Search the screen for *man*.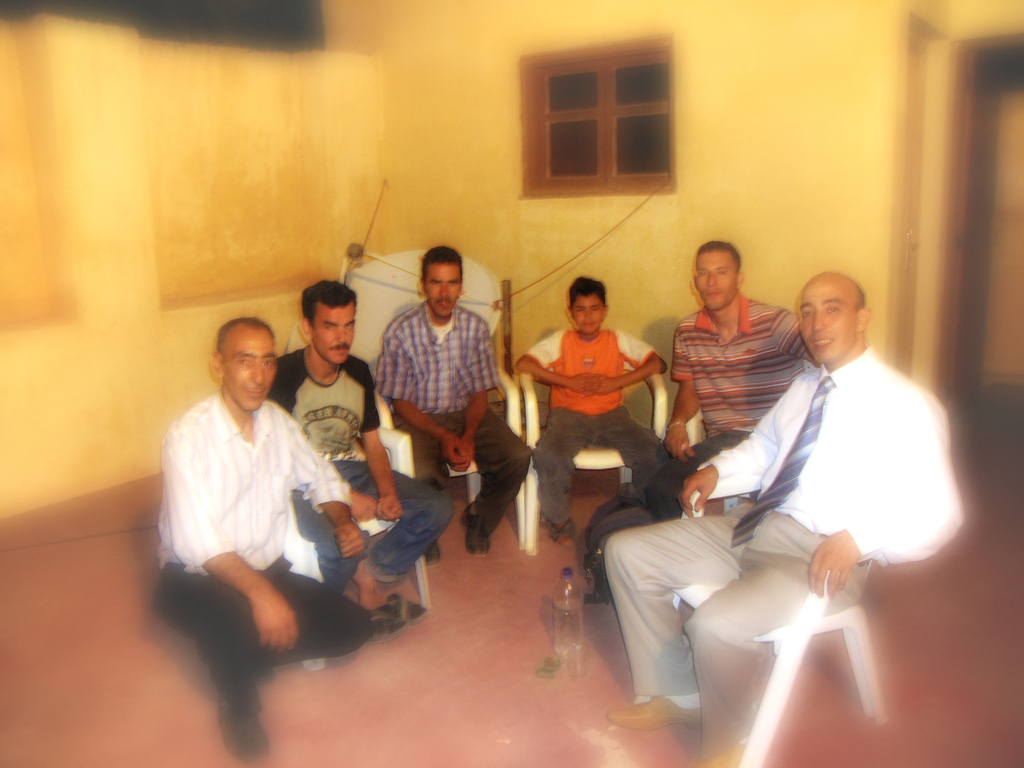
Found at locate(604, 274, 966, 767).
